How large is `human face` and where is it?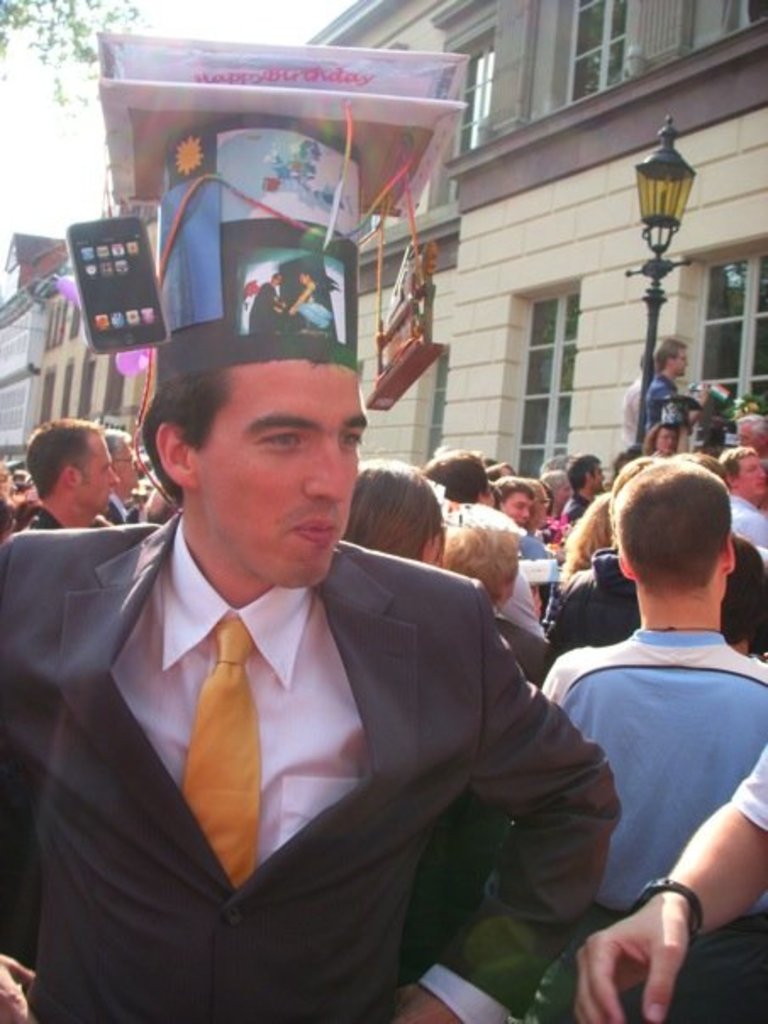
Bounding box: detection(197, 366, 368, 588).
